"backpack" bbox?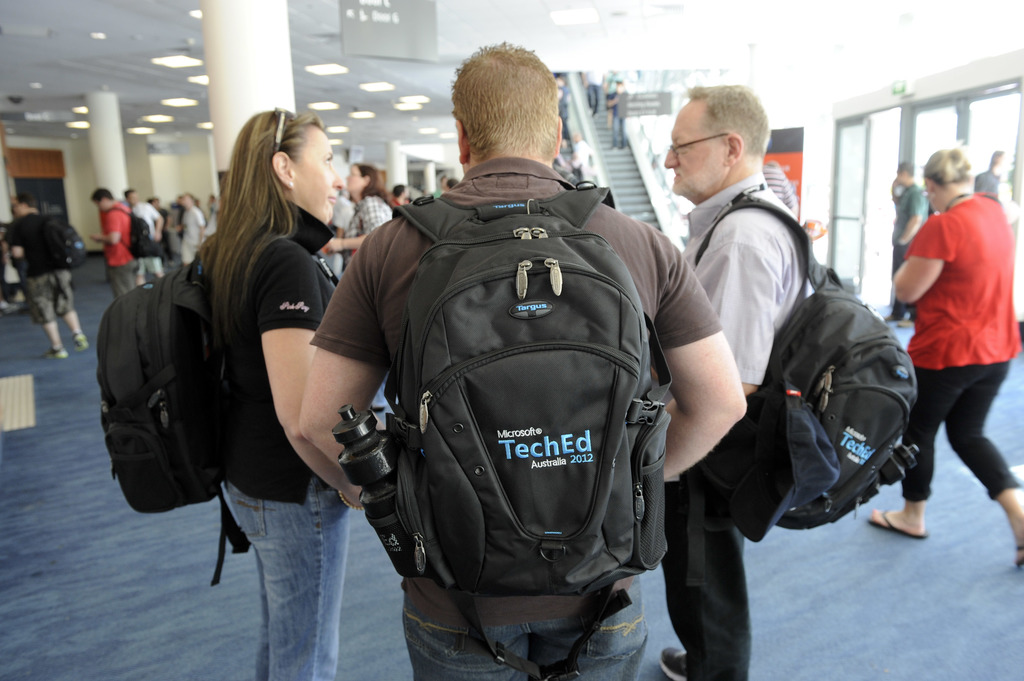
bbox(106, 200, 156, 258)
